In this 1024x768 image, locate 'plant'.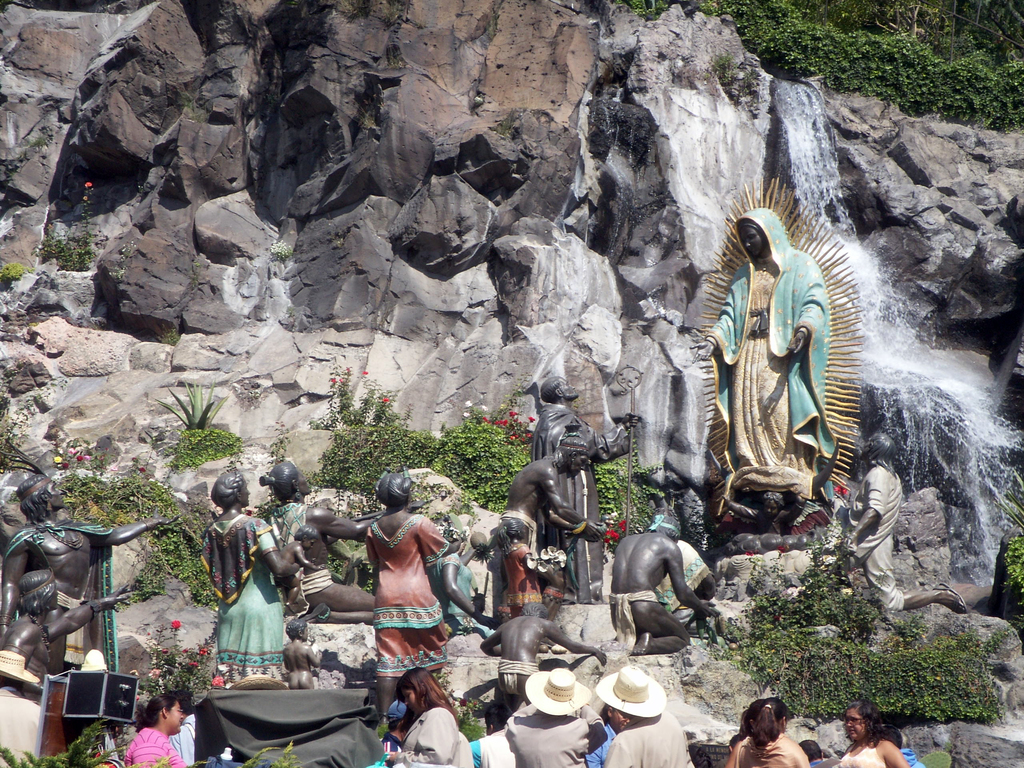
Bounding box: crop(108, 239, 139, 282).
